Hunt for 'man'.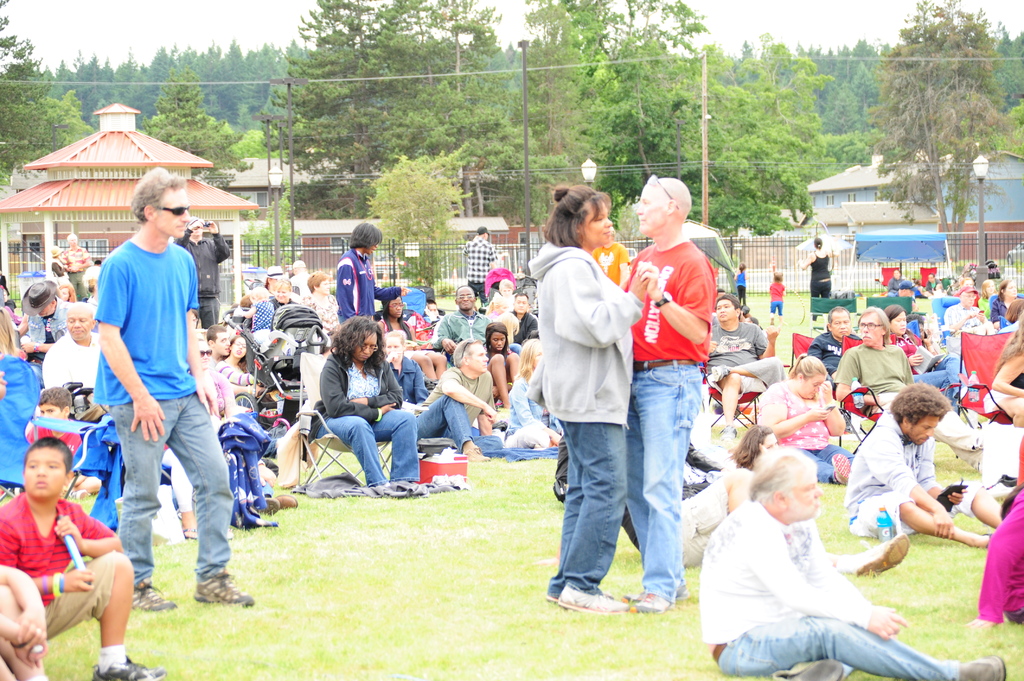
Hunted down at <box>61,232,90,300</box>.
